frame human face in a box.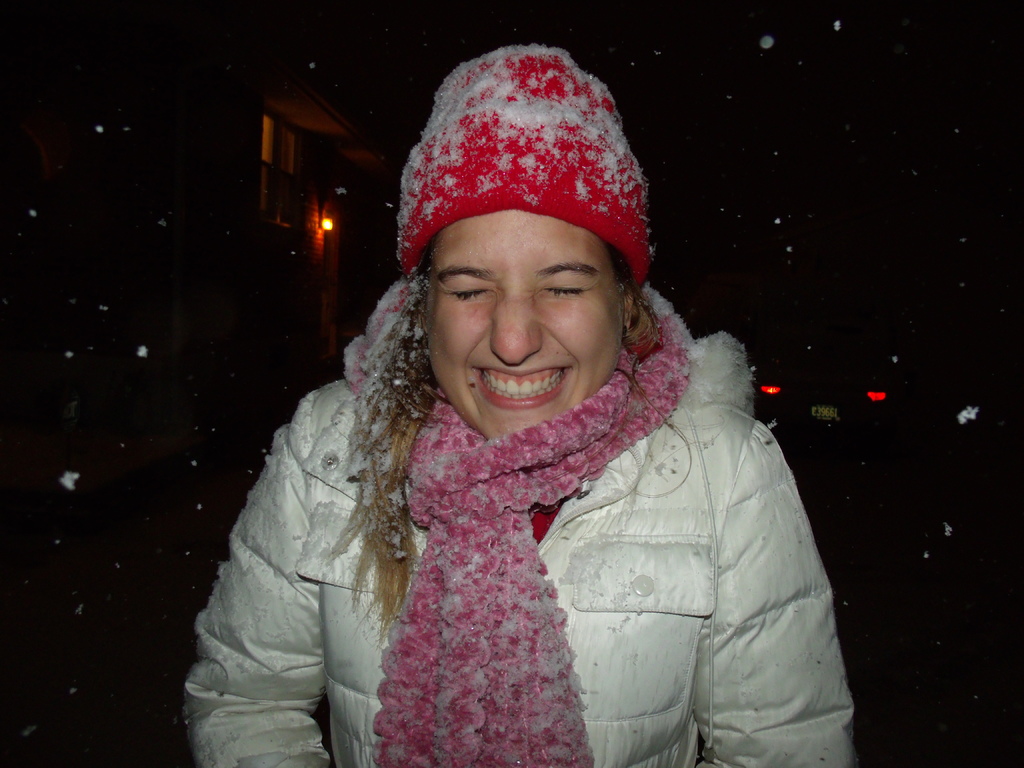
{"x1": 422, "y1": 214, "x2": 618, "y2": 444}.
